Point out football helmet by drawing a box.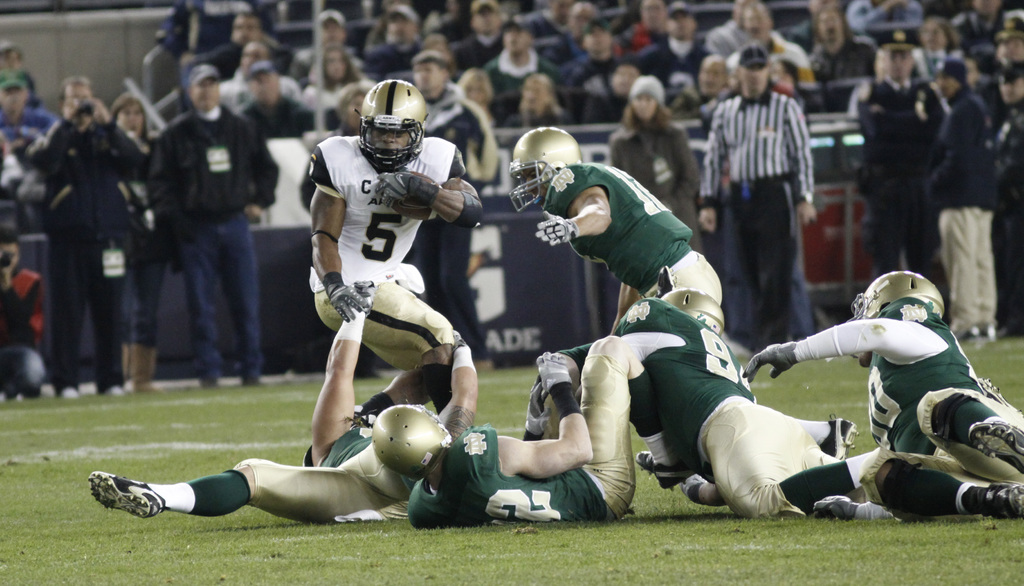
Rect(356, 76, 428, 175).
